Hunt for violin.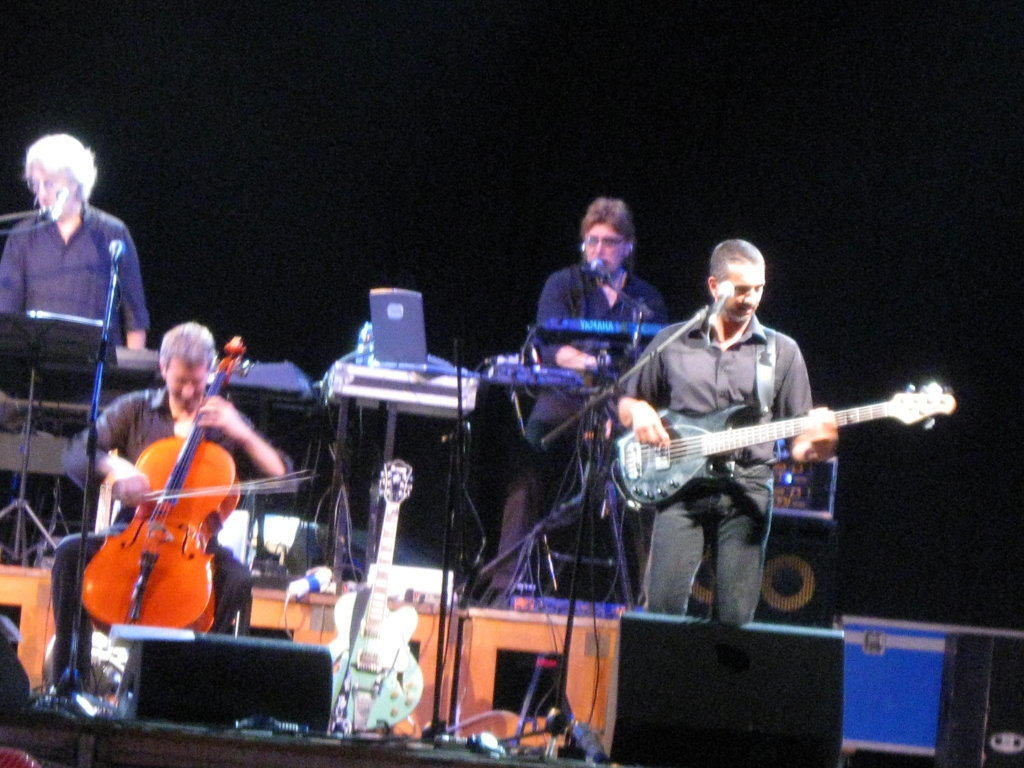
Hunted down at left=85, top=322, right=283, bottom=648.
